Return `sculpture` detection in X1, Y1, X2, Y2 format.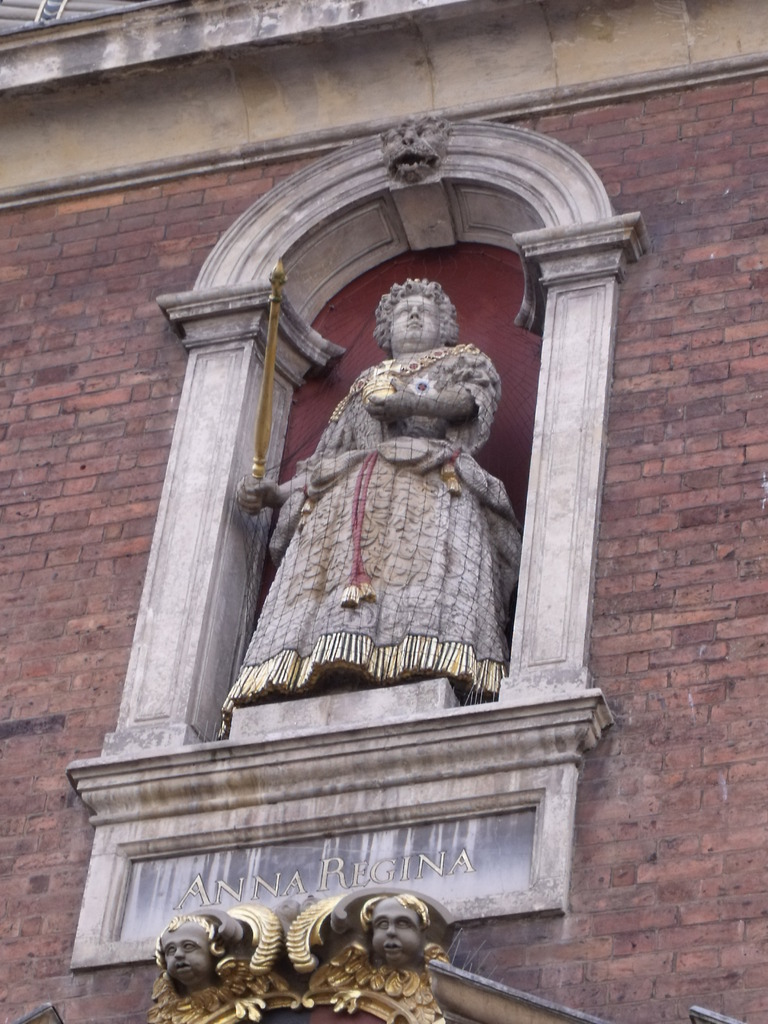
246, 273, 521, 701.
